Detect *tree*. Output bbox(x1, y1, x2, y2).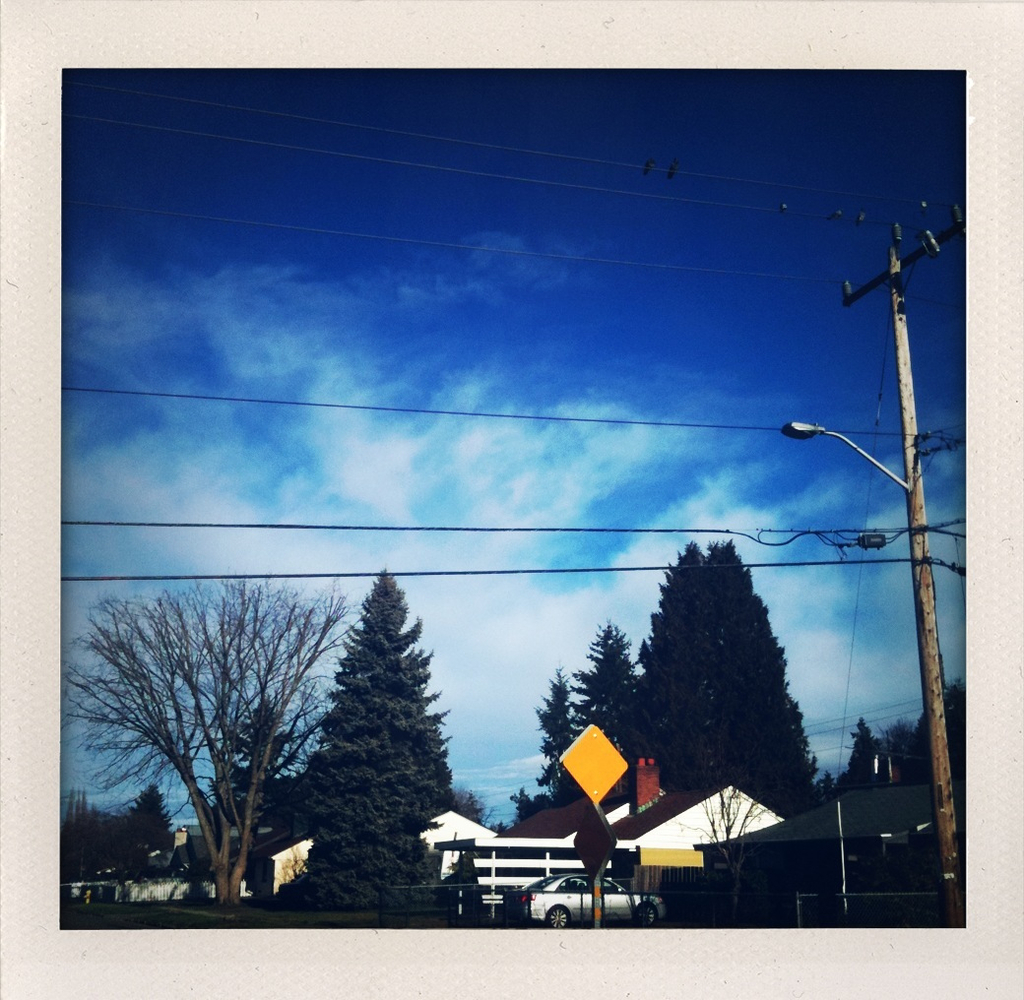
bbox(264, 551, 447, 881).
